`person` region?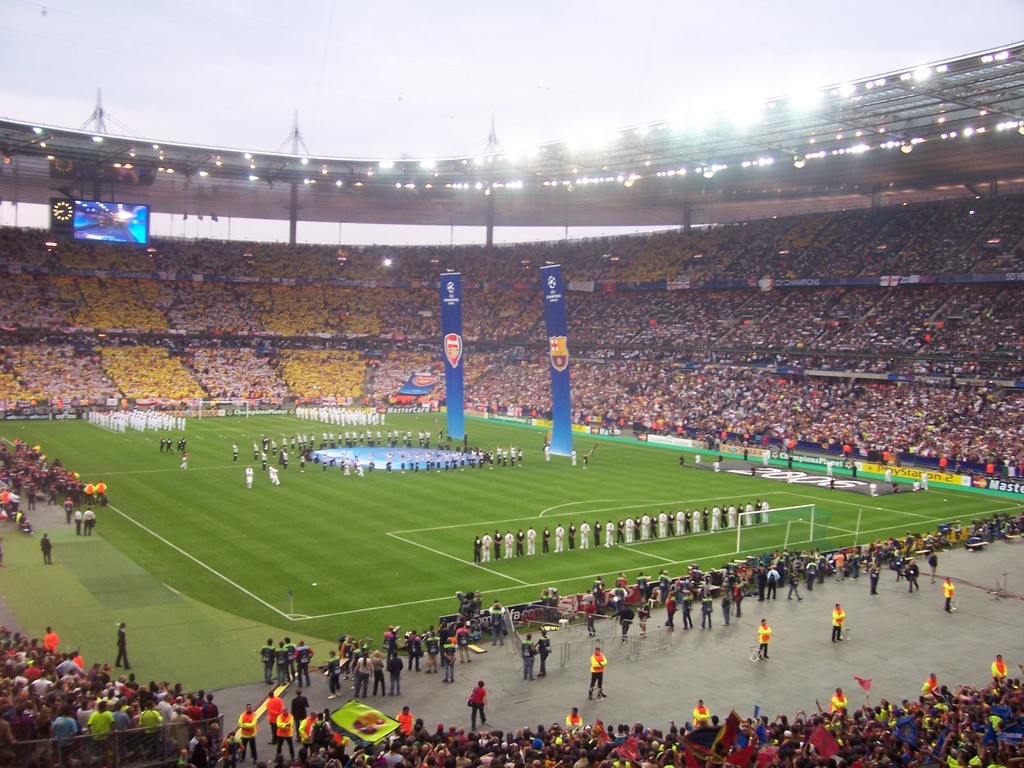
[921,472,930,489]
